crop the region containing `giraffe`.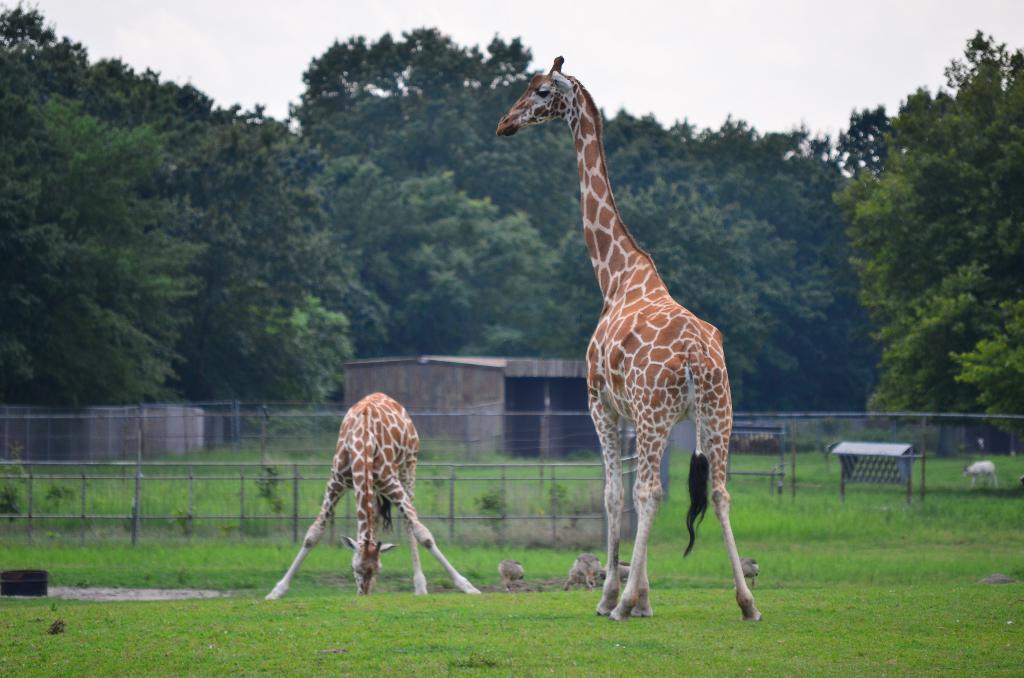
Crop region: box=[500, 76, 744, 646].
